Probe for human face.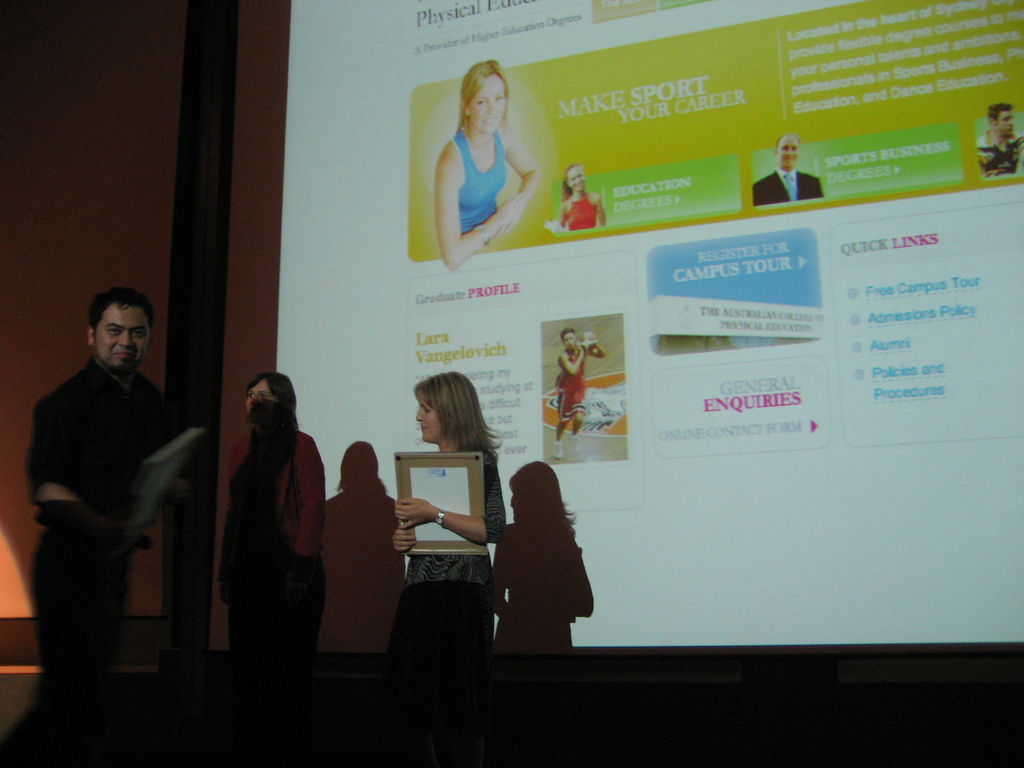
Probe result: region(248, 379, 279, 425).
